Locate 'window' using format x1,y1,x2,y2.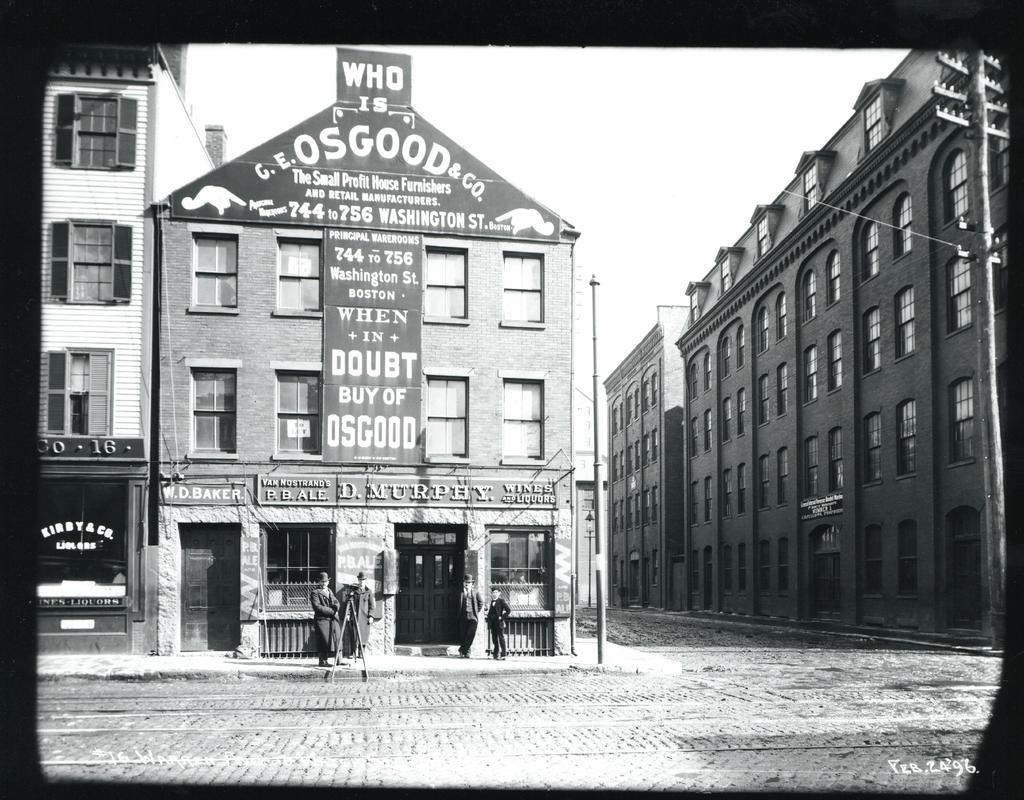
61,64,142,174.
